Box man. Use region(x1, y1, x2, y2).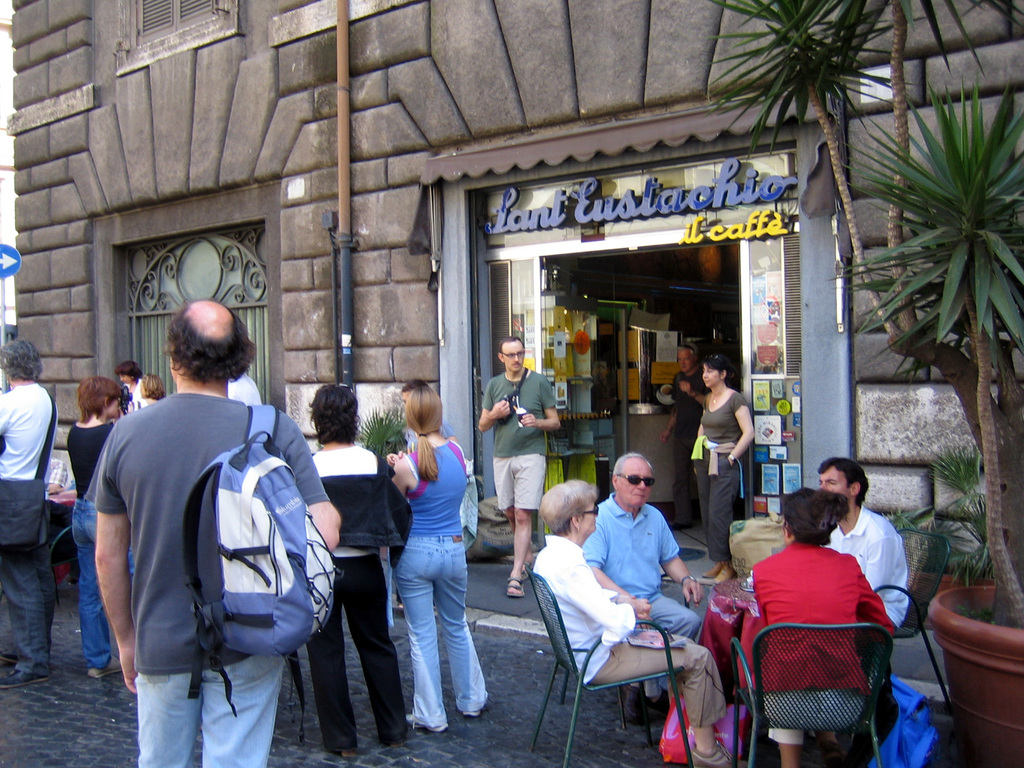
region(83, 292, 327, 767).
